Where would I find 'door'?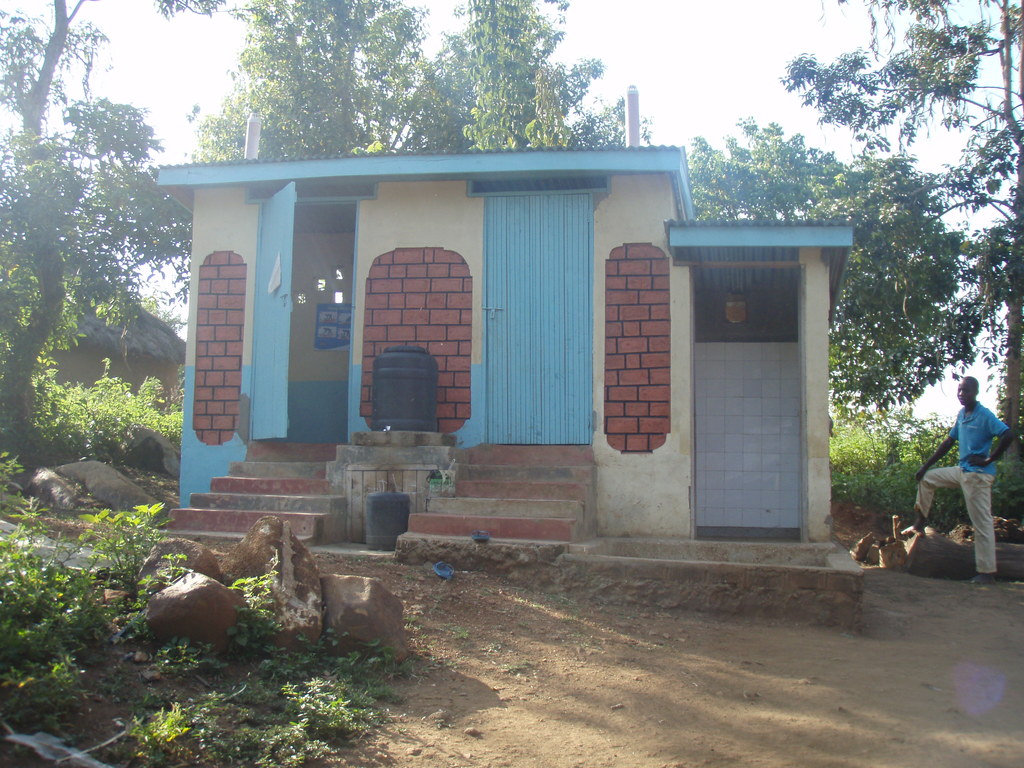
At crop(240, 188, 366, 447).
